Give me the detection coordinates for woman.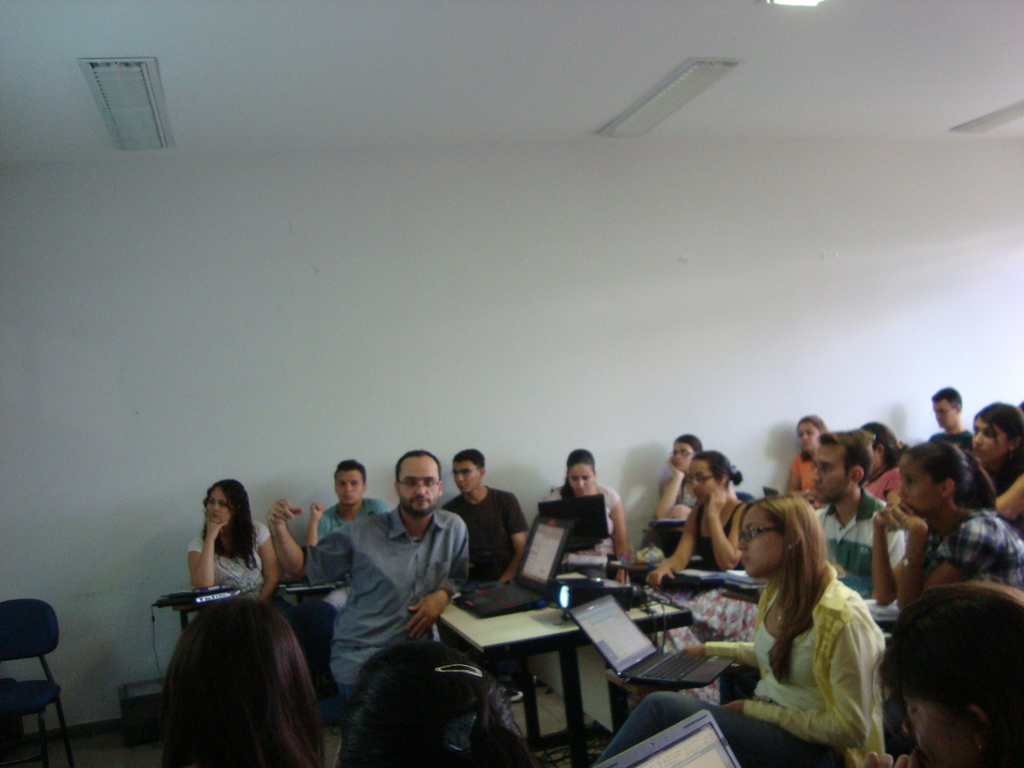
{"x1": 656, "y1": 435, "x2": 710, "y2": 527}.
